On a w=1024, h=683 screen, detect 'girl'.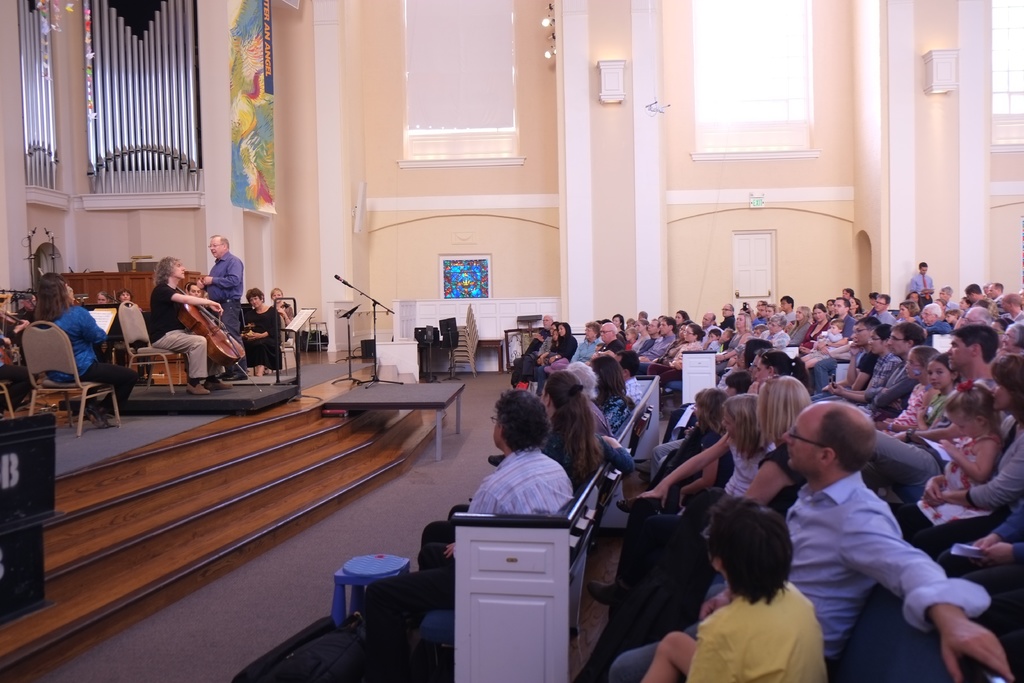
box(707, 328, 724, 354).
